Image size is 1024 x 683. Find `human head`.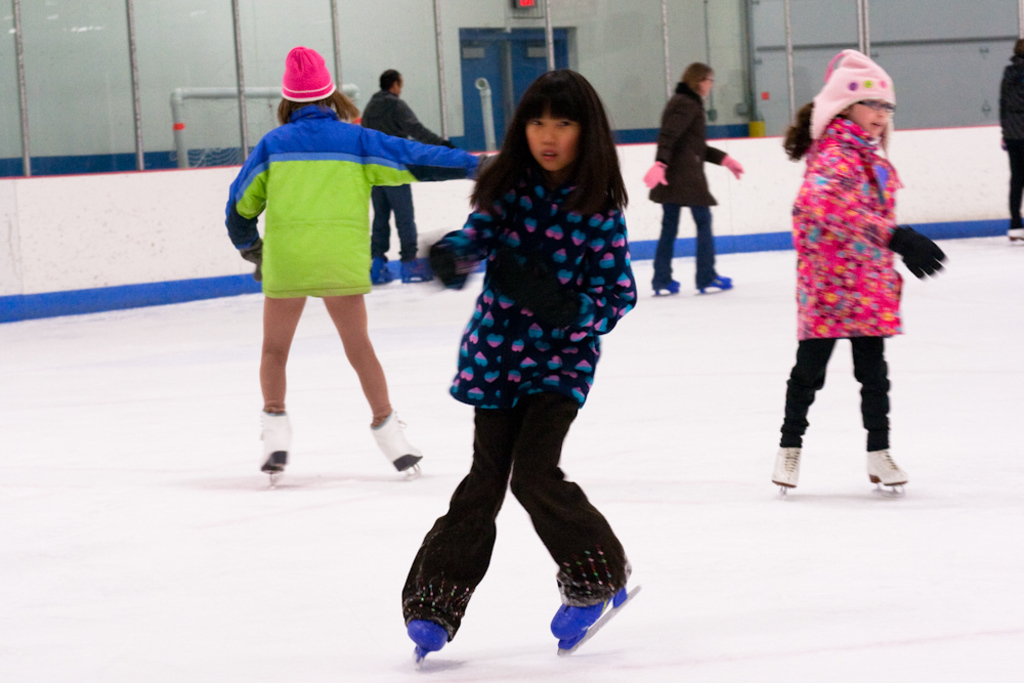
(283, 42, 342, 103).
